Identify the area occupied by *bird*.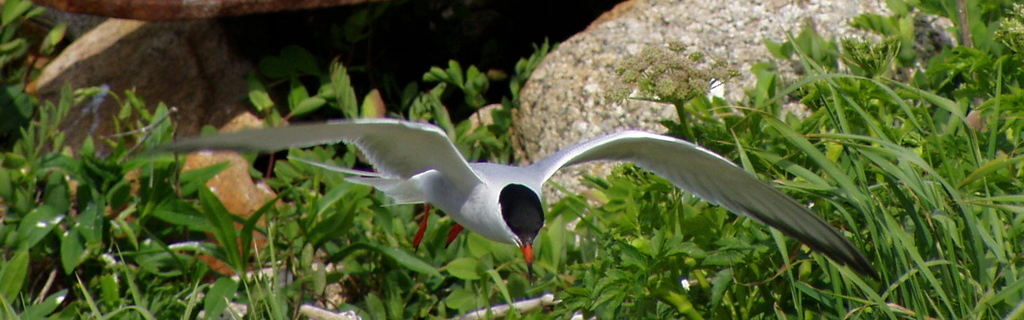
Area: rect(212, 107, 866, 277).
